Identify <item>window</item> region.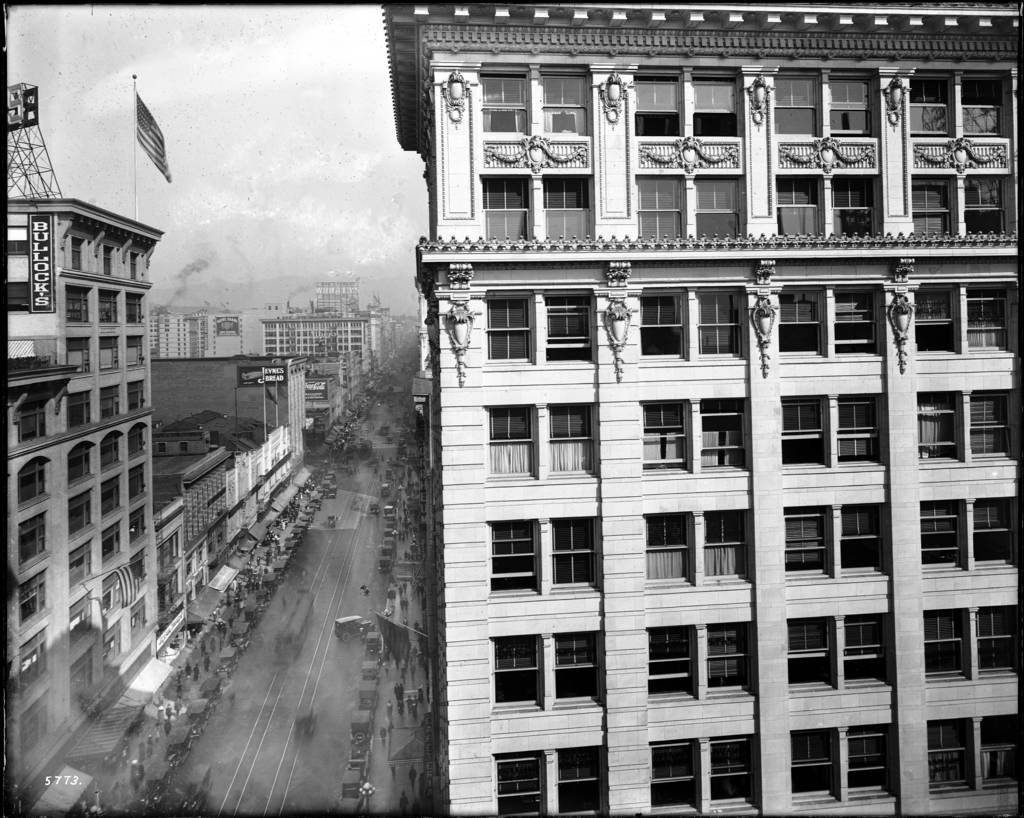
Region: (left=851, top=724, right=892, bottom=796).
